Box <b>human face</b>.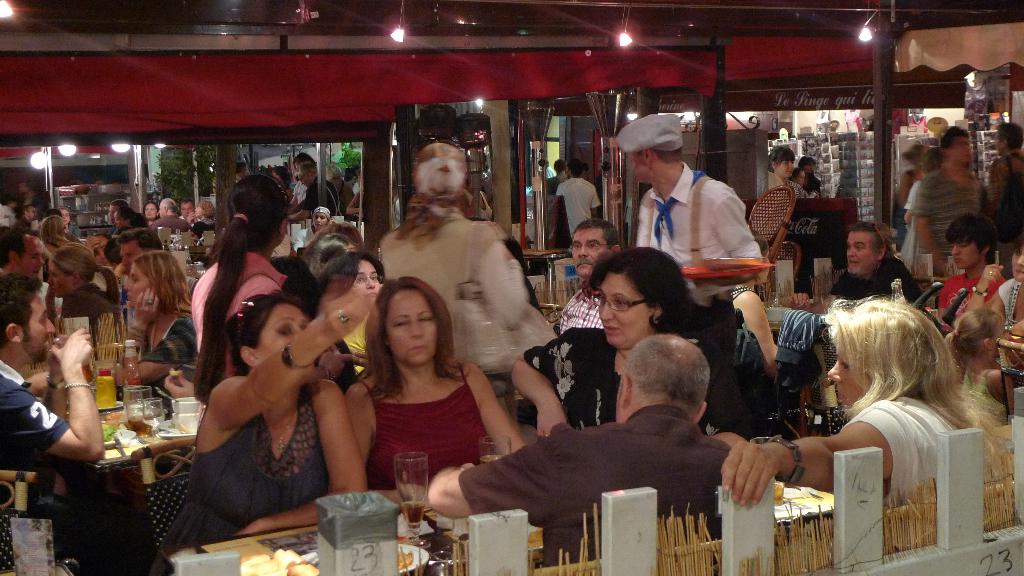
box(259, 303, 308, 358).
